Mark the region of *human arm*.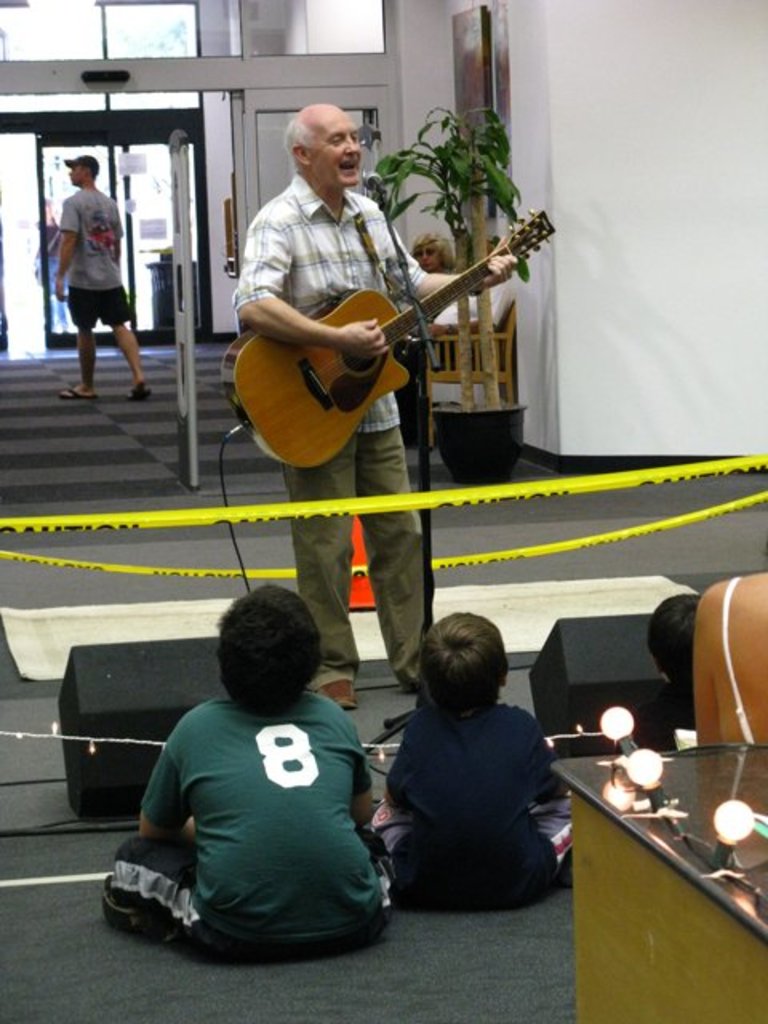
Region: region(45, 192, 83, 301).
